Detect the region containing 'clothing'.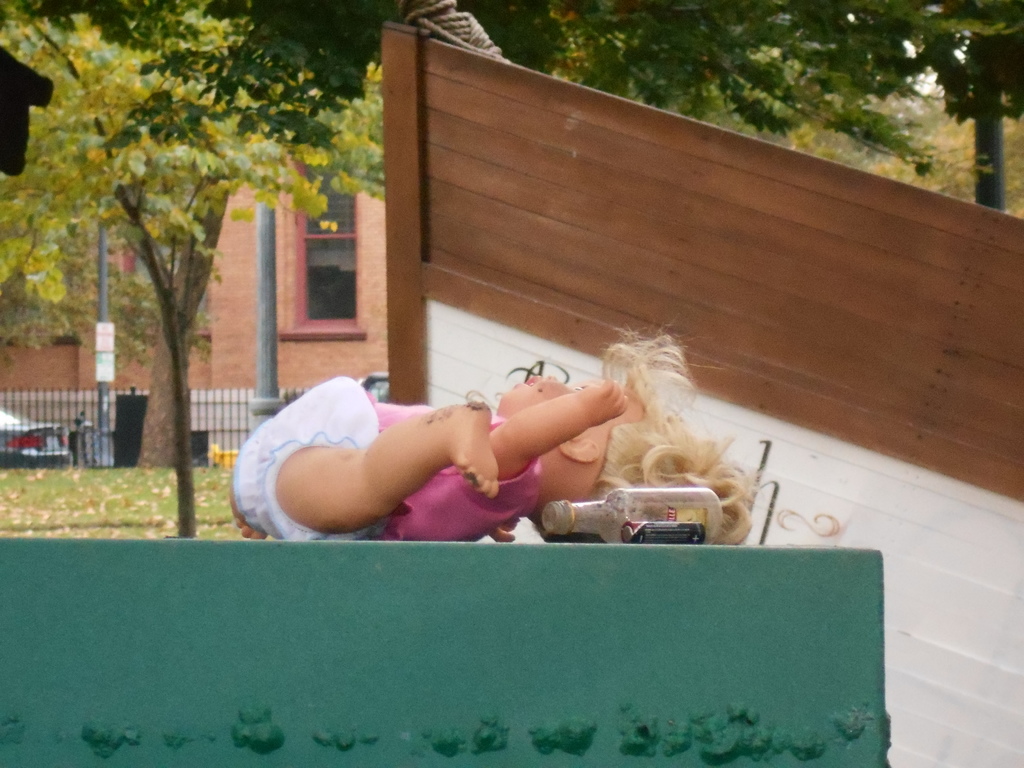
232, 374, 548, 552.
